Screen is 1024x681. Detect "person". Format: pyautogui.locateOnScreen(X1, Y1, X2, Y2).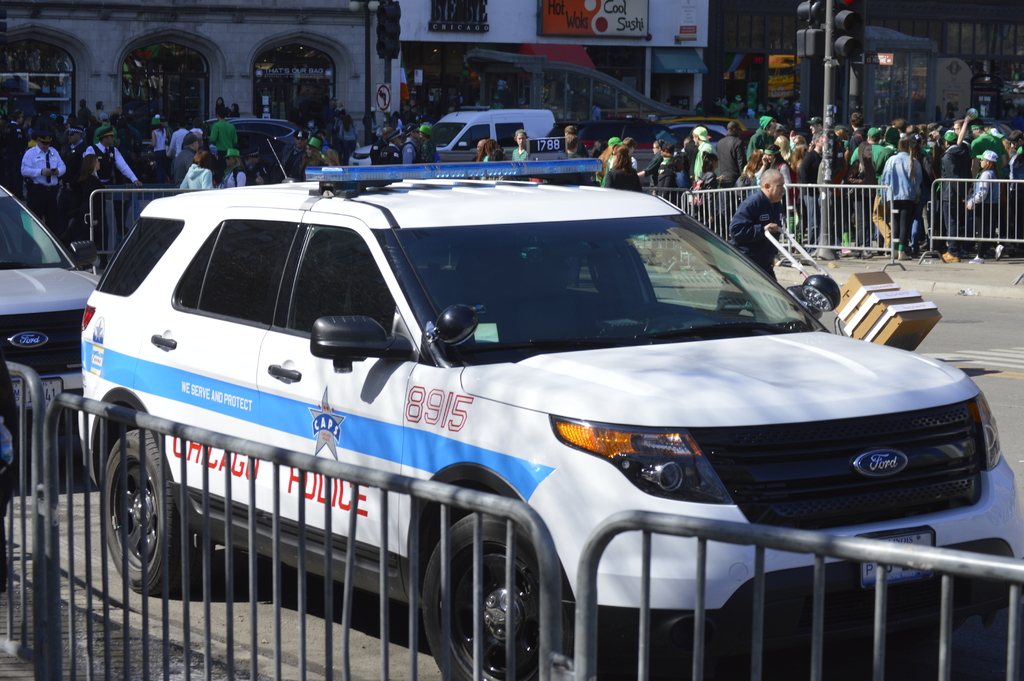
pyautogui.locateOnScreen(339, 110, 357, 168).
